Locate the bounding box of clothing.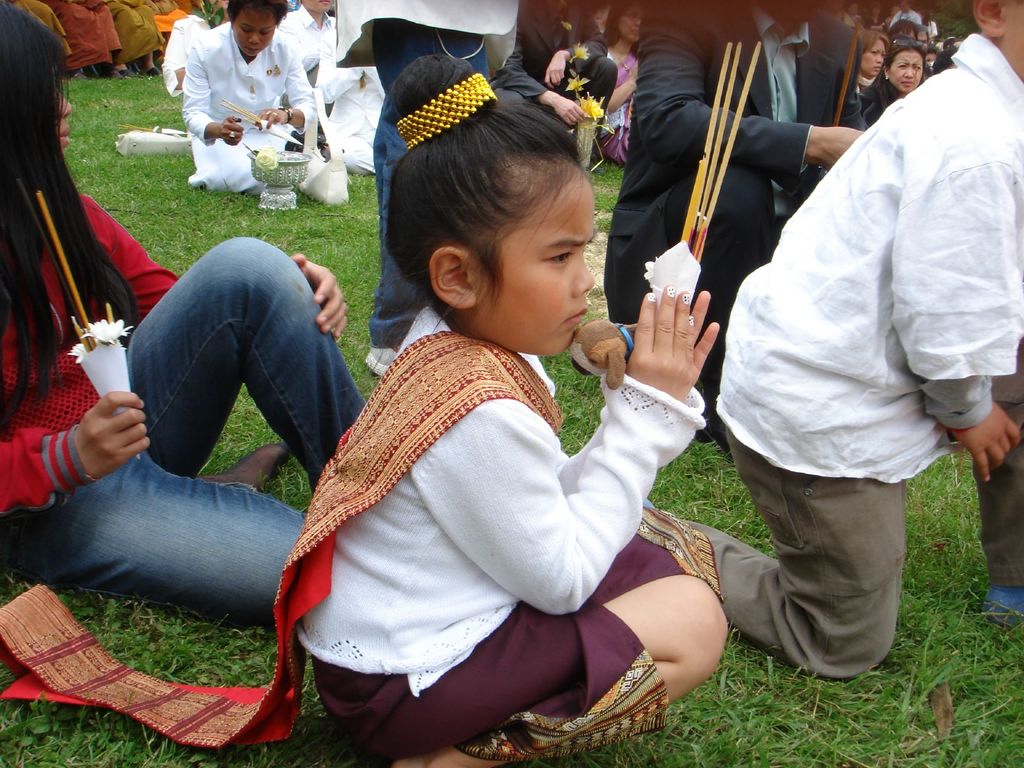
Bounding box: BBox(864, 82, 898, 125).
